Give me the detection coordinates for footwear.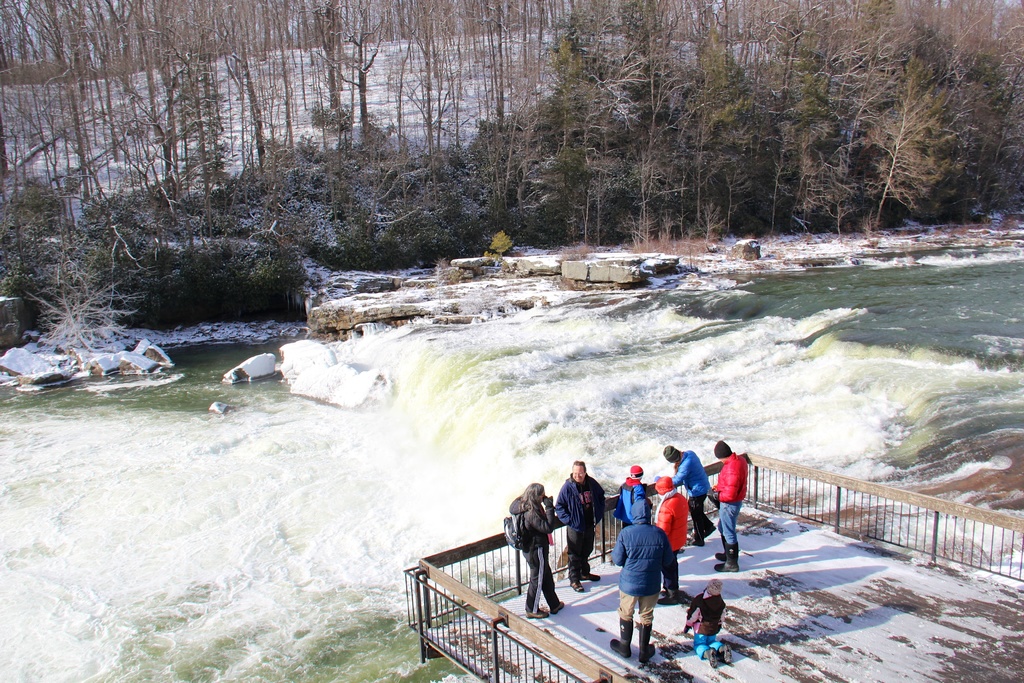
BBox(567, 575, 583, 593).
